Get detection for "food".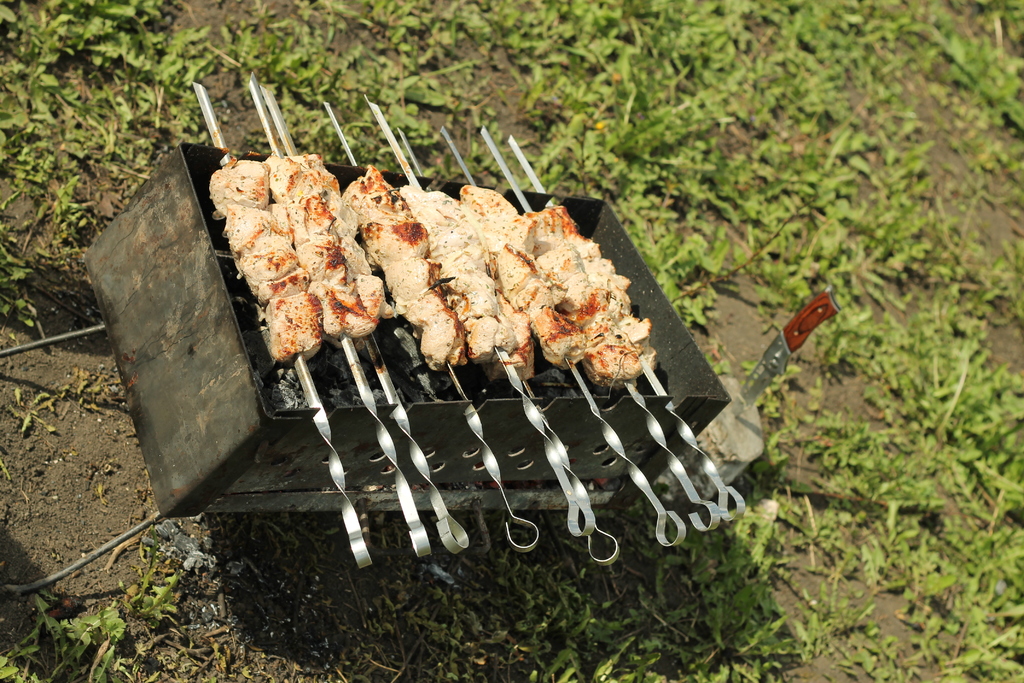
Detection: Rect(332, 163, 473, 368).
